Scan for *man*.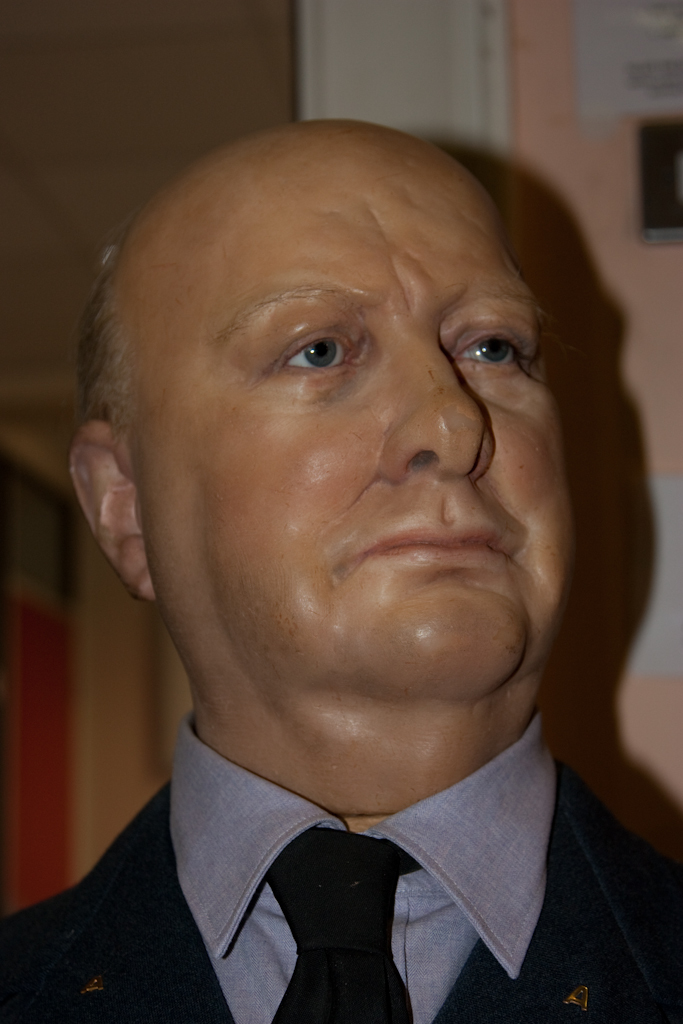
Scan result: <box>0,113,682,1023</box>.
